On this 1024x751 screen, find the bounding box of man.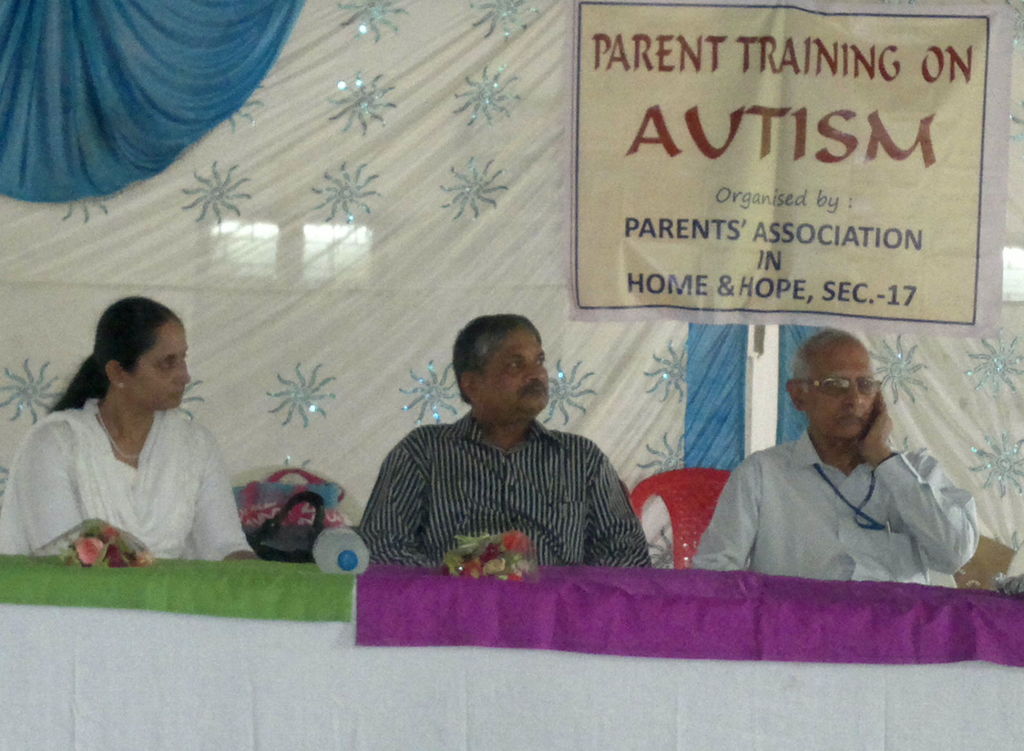
Bounding box: (x1=693, y1=328, x2=976, y2=586).
